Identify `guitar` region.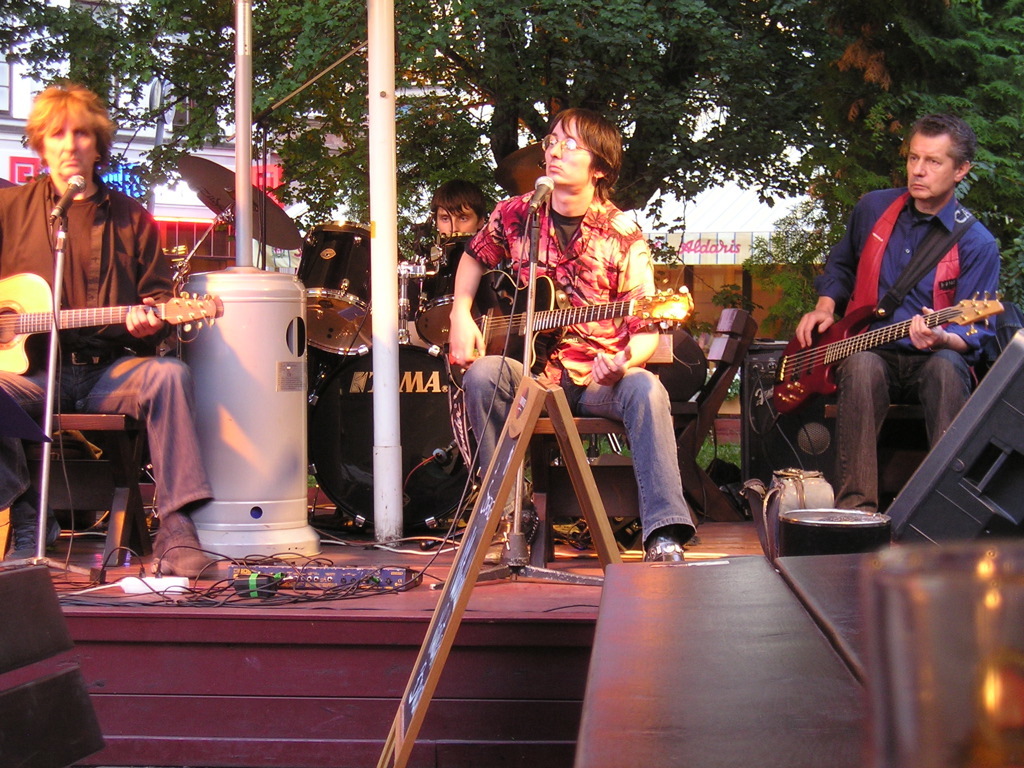
Region: box(774, 289, 1010, 410).
